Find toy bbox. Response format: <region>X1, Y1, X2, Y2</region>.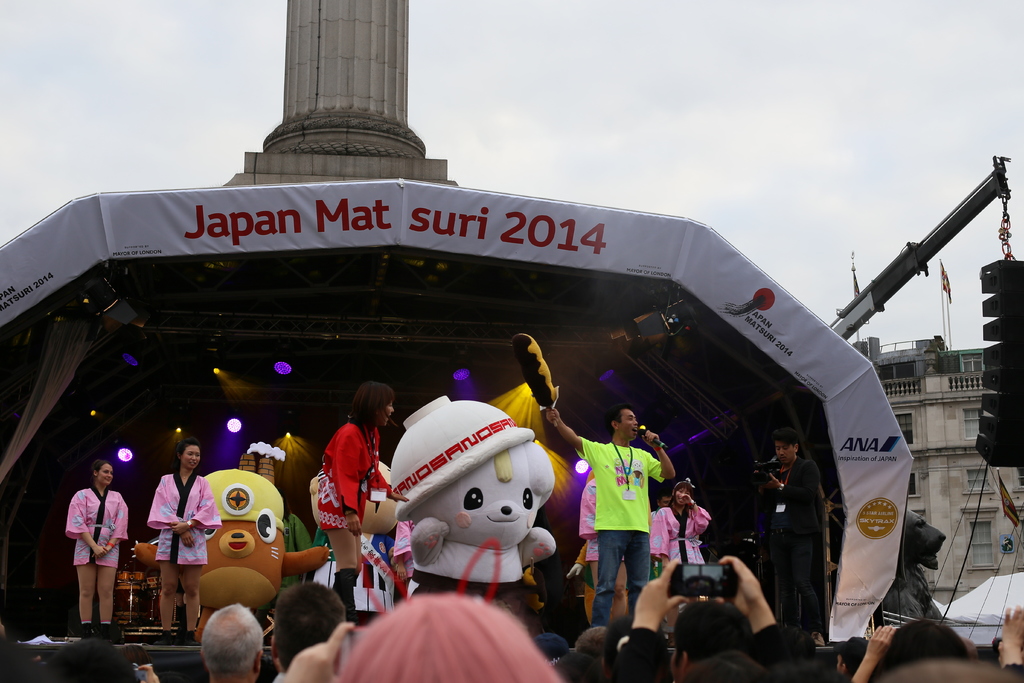
<region>388, 393, 561, 624</region>.
